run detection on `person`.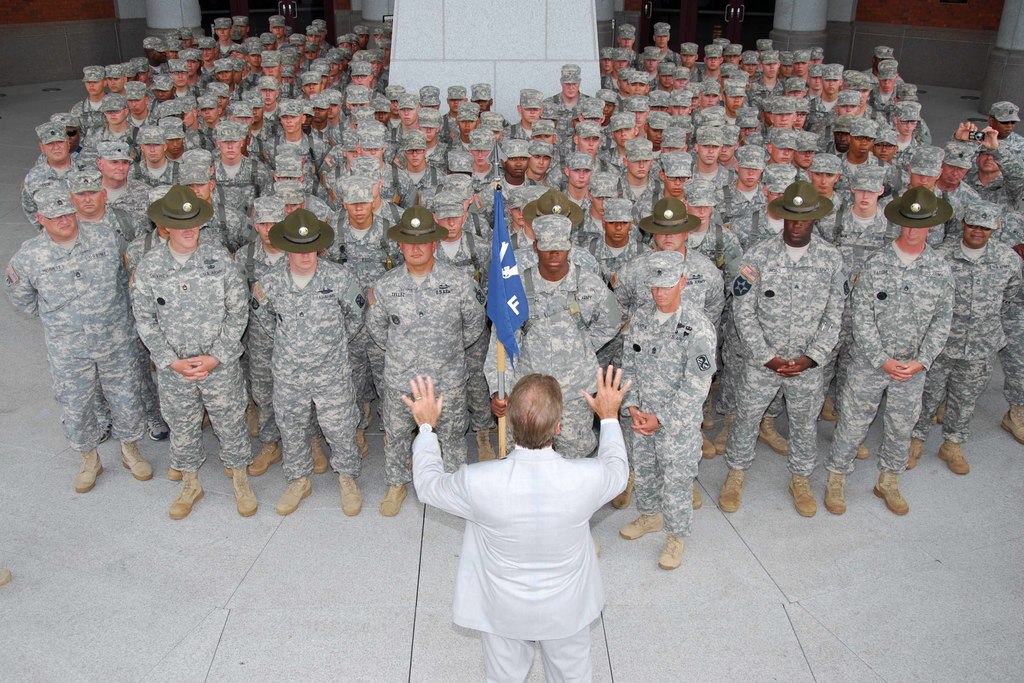
Result: BBox(890, 201, 1017, 487).
